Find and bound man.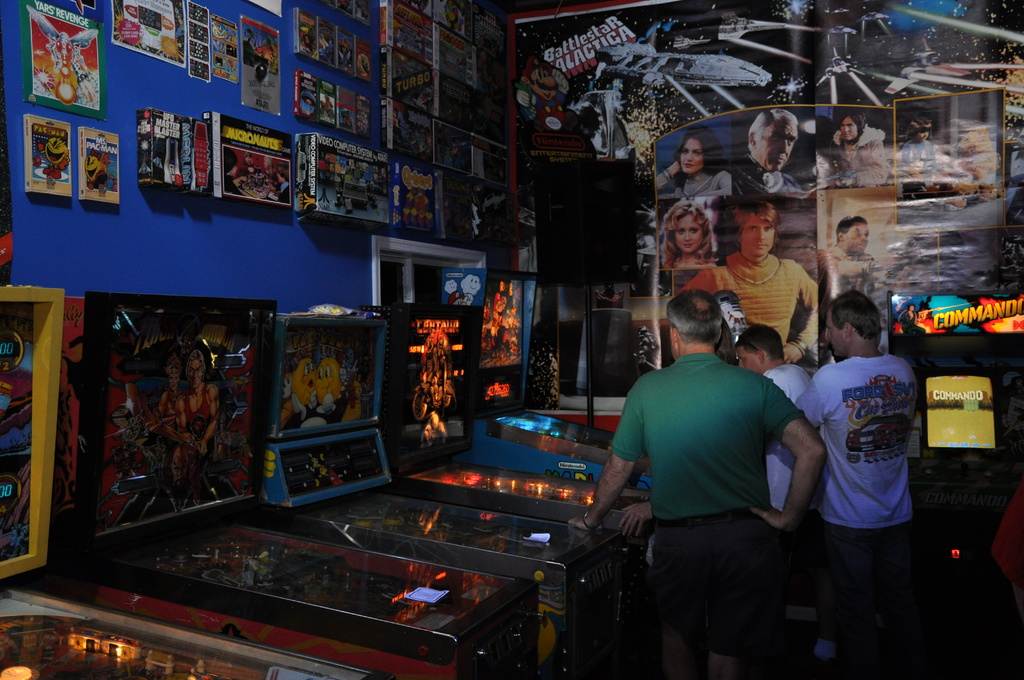
Bound: 795,288,916,679.
